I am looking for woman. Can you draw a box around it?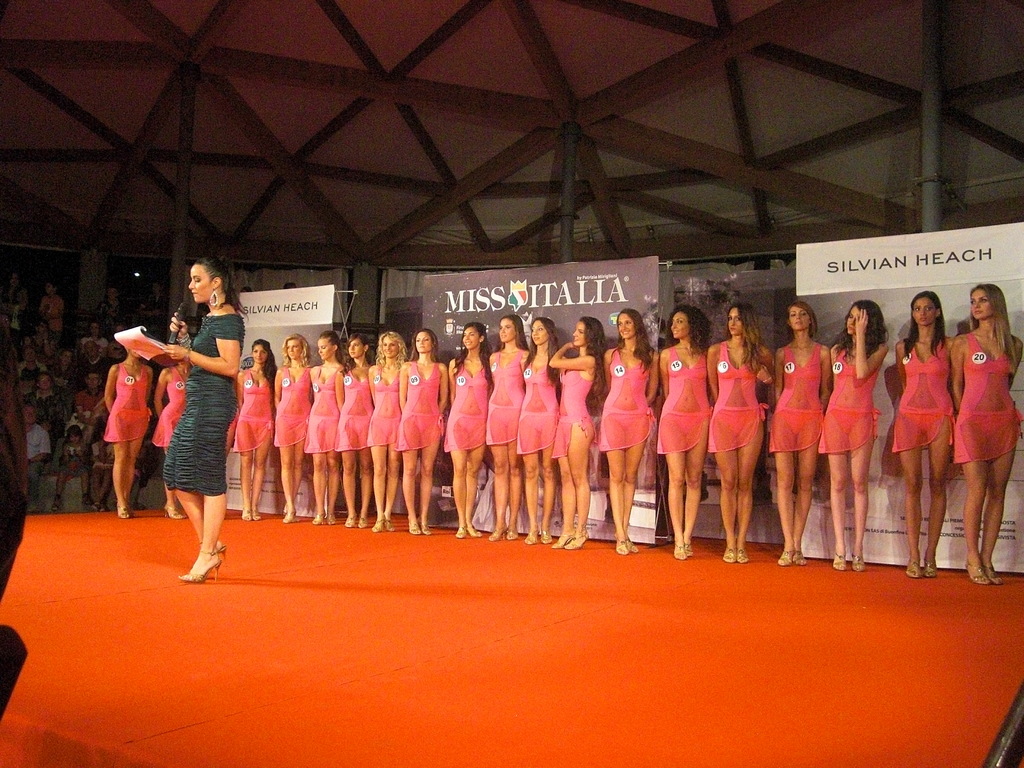
Sure, the bounding box is crop(701, 298, 772, 566).
